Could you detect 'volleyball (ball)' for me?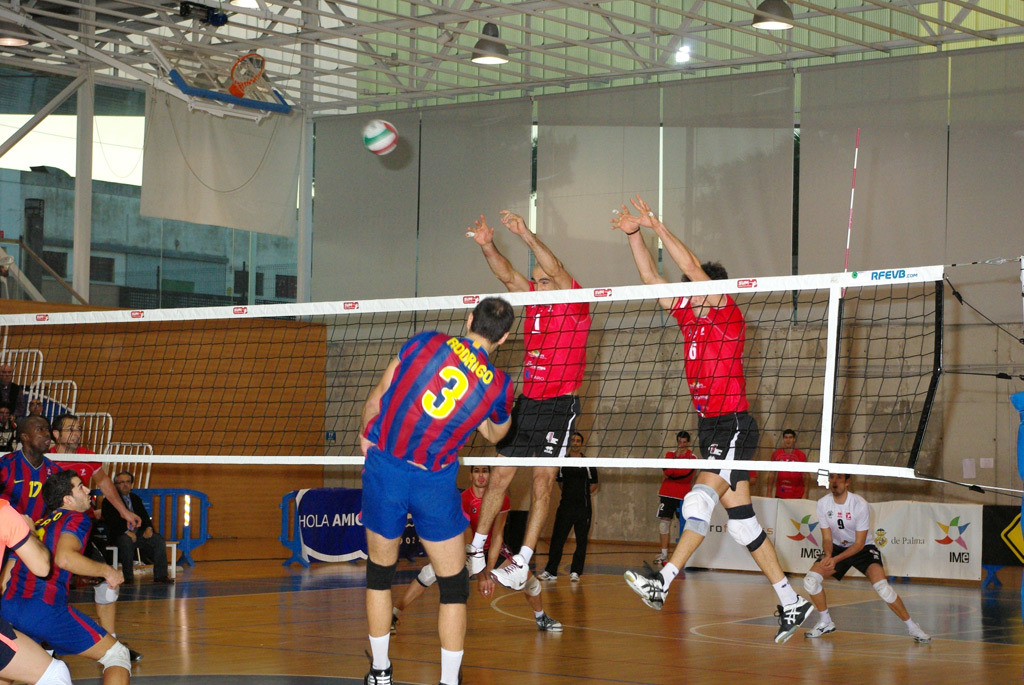
Detection result: crop(358, 117, 402, 156).
